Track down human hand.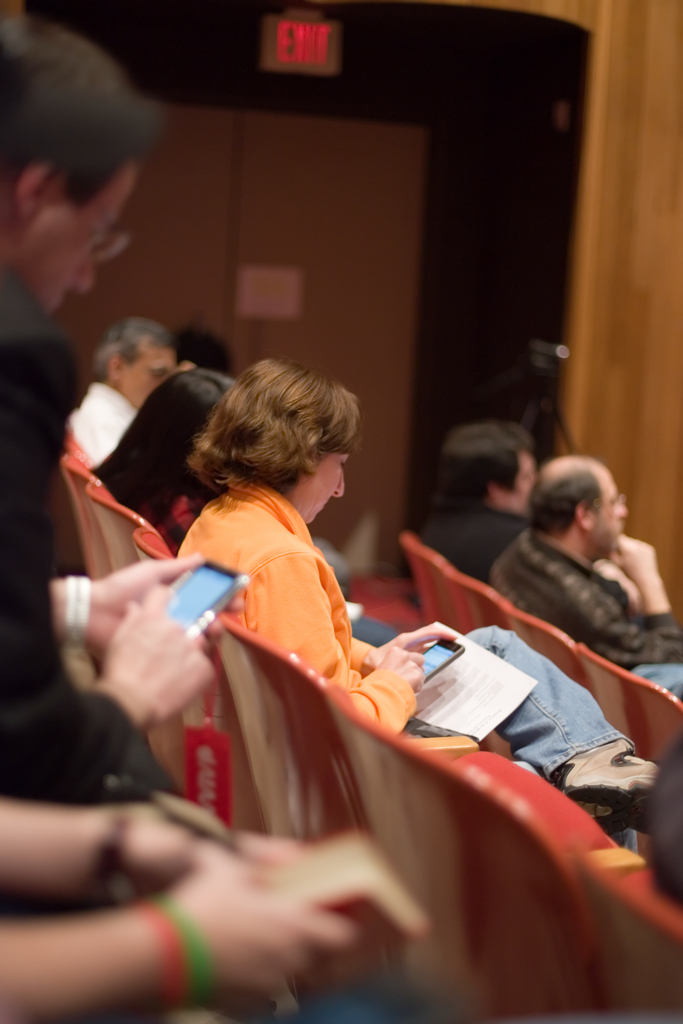
Tracked to 169,859,351,996.
